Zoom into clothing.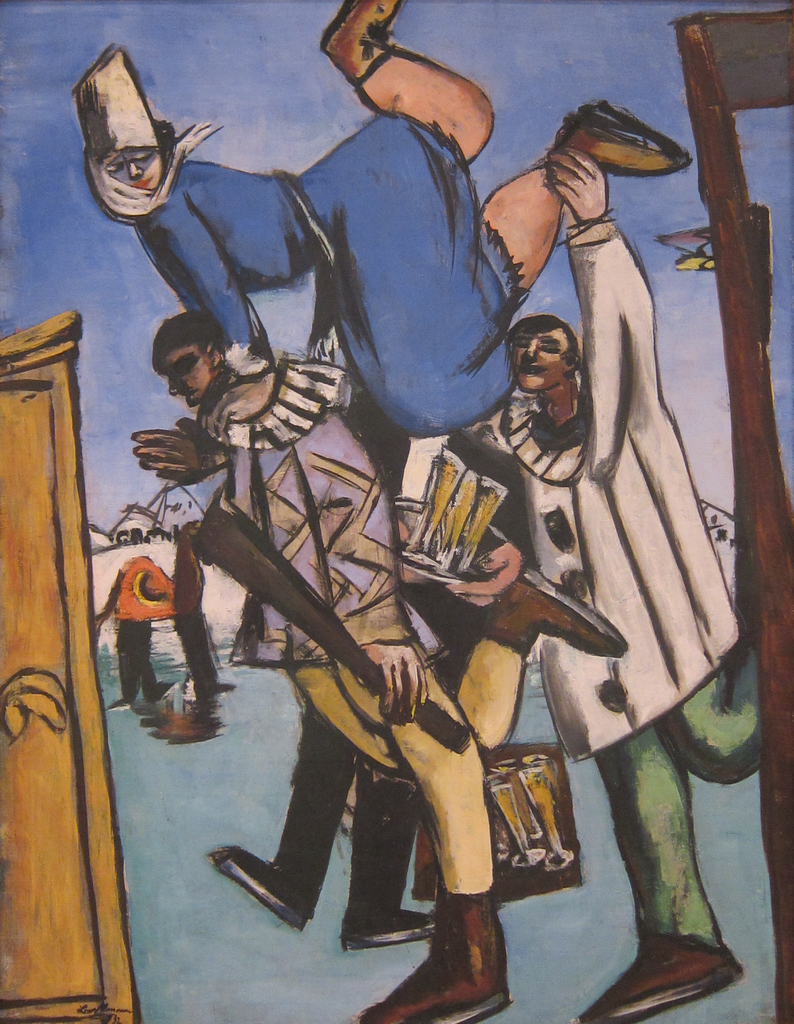
Zoom target: select_region(199, 351, 552, 925).
